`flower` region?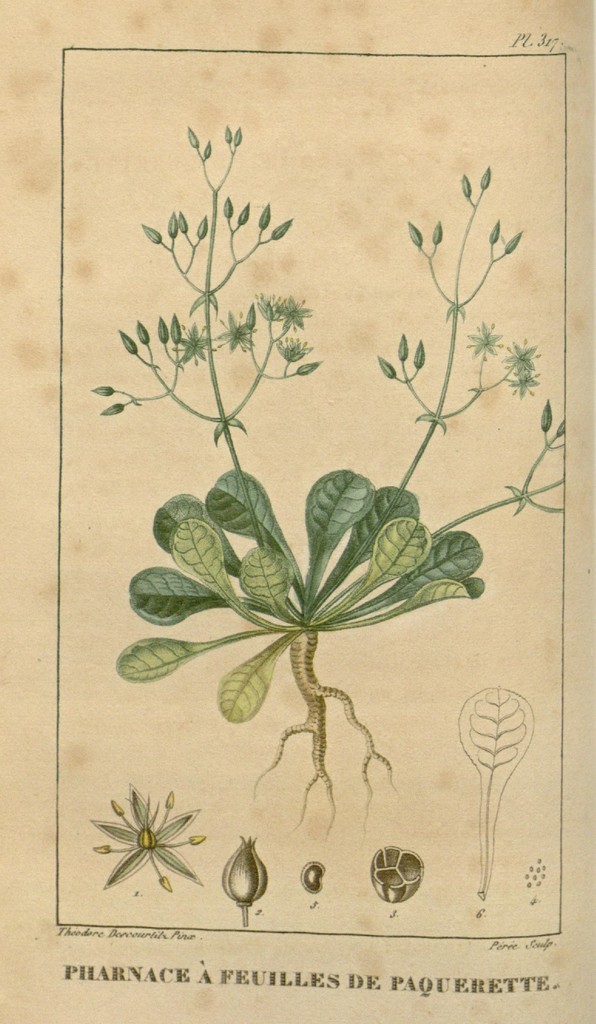
(x1=91, y1=784, x2=189, y2=900)
